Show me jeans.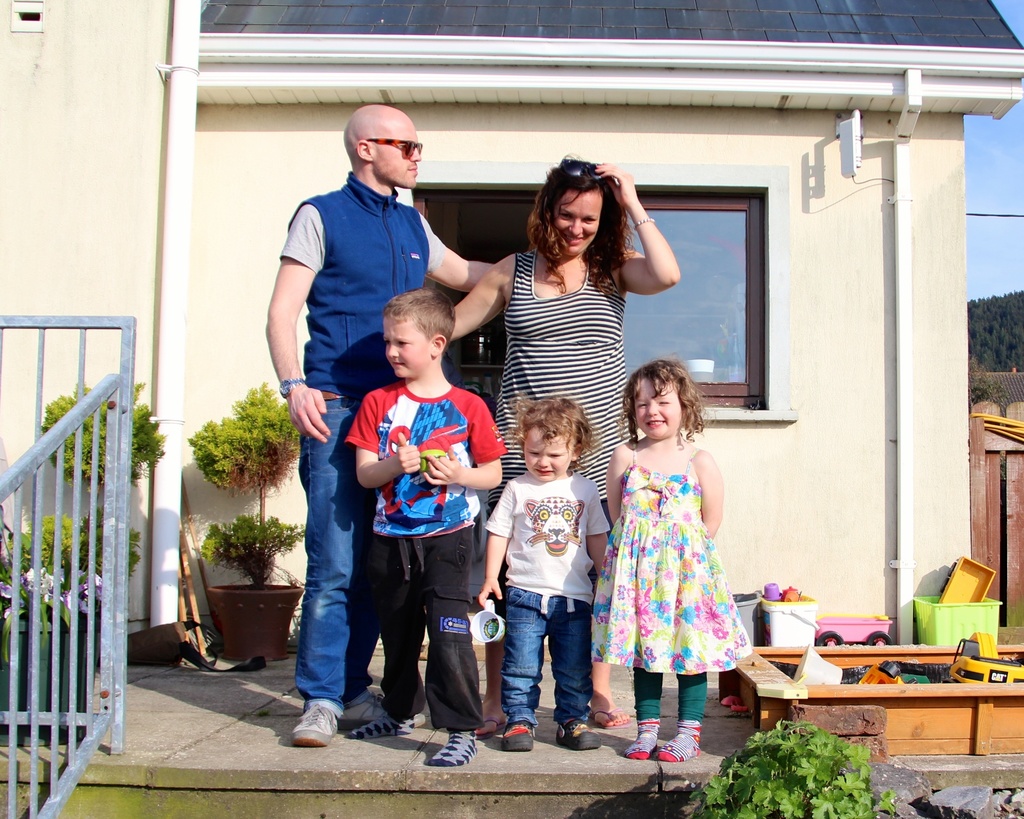
jeans is here: box(295, 393, 383, 719).
